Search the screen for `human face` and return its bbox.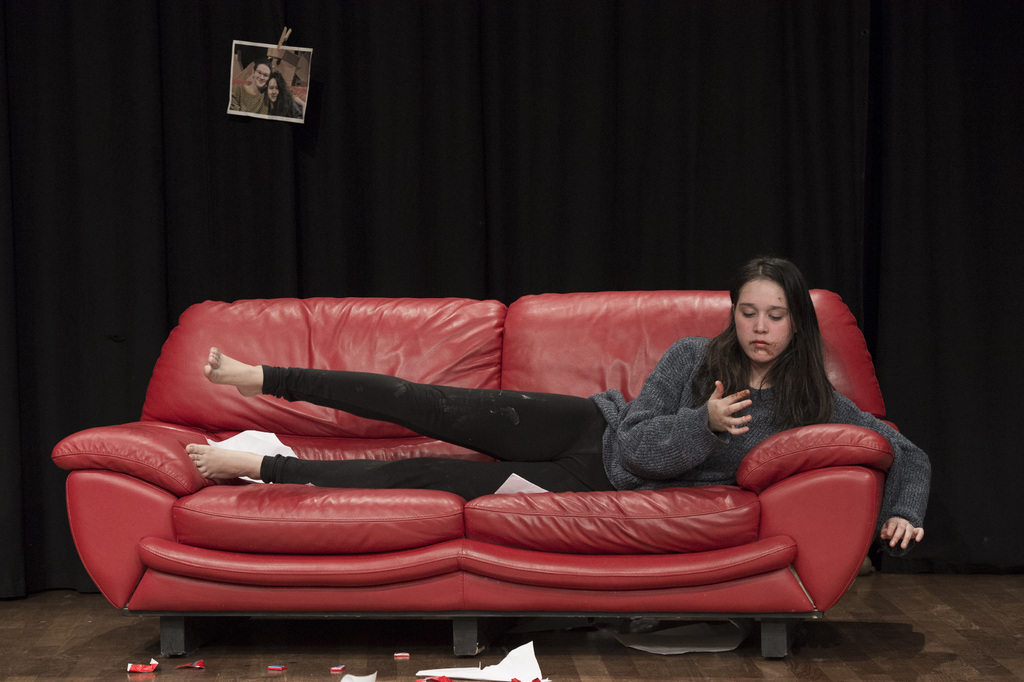
Found: 268 78 282 103.
